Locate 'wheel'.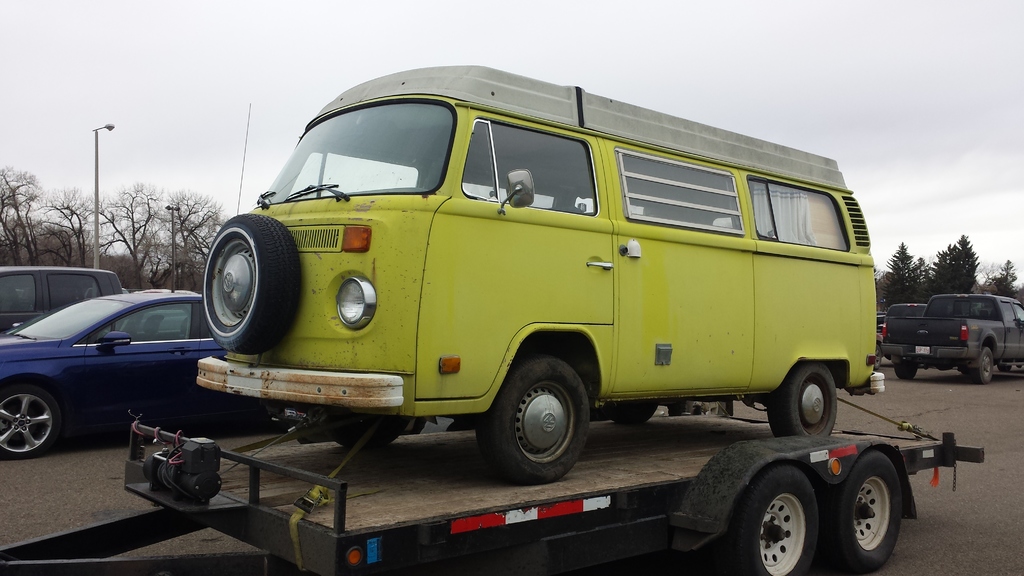
Bounding box: {"x1": 971, "y1": 342, "x2": 991, "y2": 383}.
